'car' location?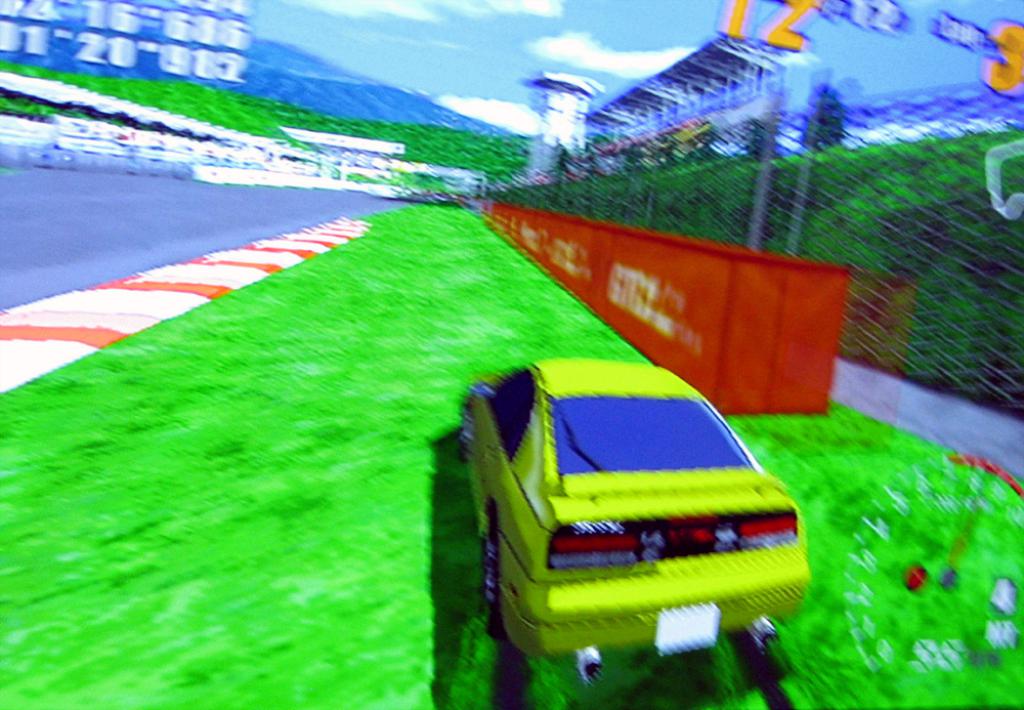
{"left": 452, "top": 359, "right": 807, "bottom": 709}
